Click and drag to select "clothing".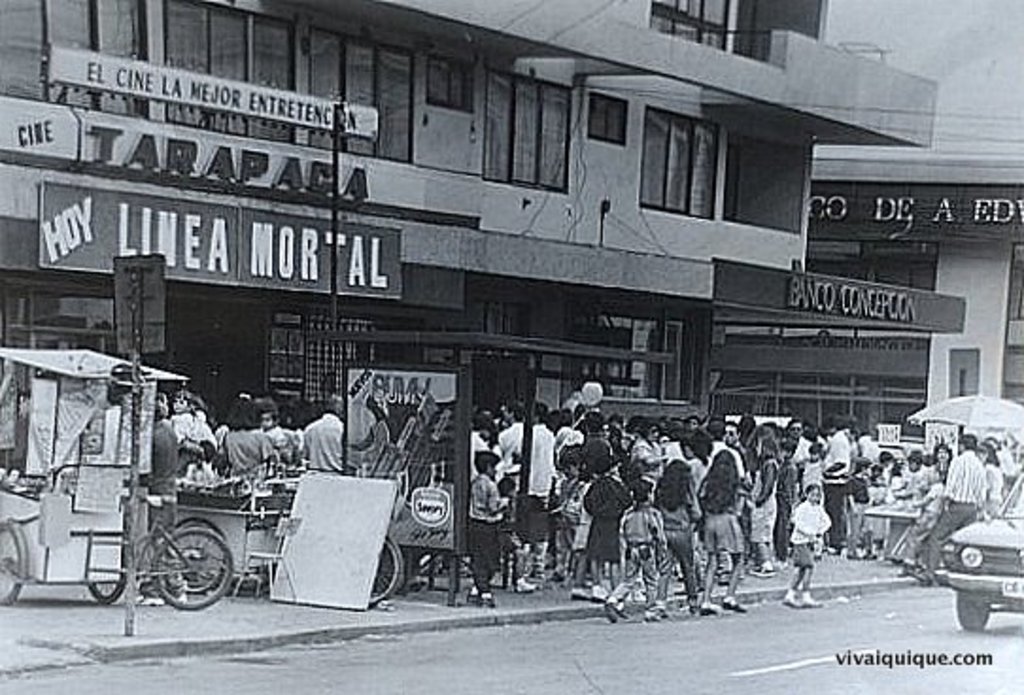
Selection: BBox(790, 499, 828, 561).
